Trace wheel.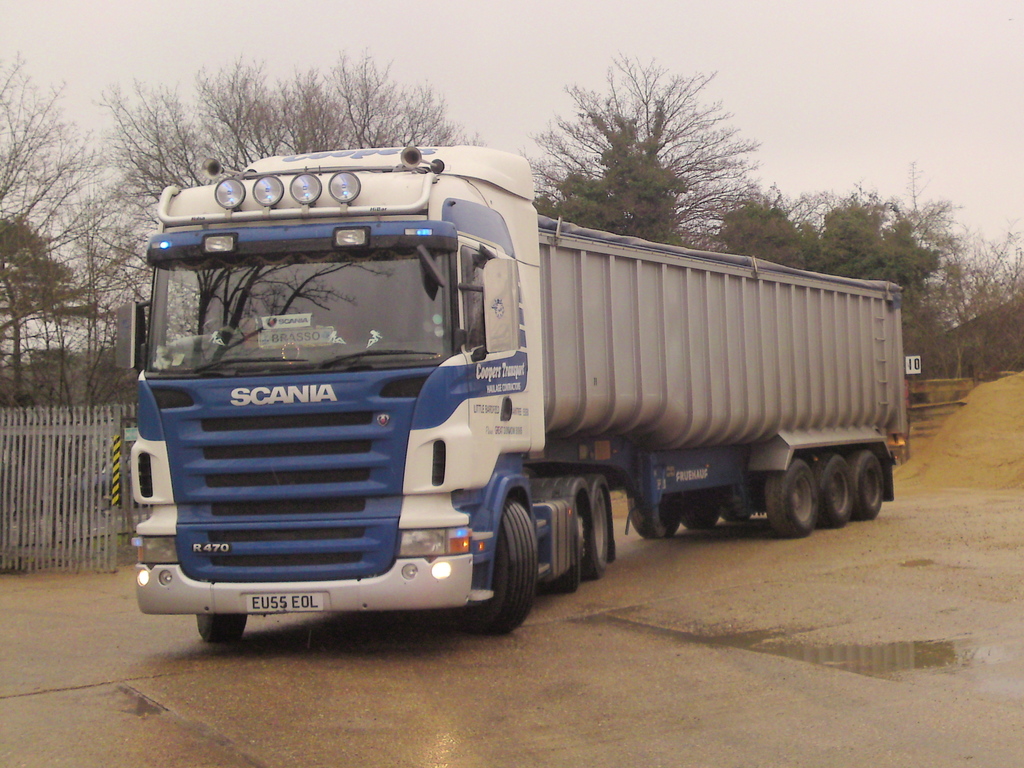
Traced to [589, 486, 609, 578].
